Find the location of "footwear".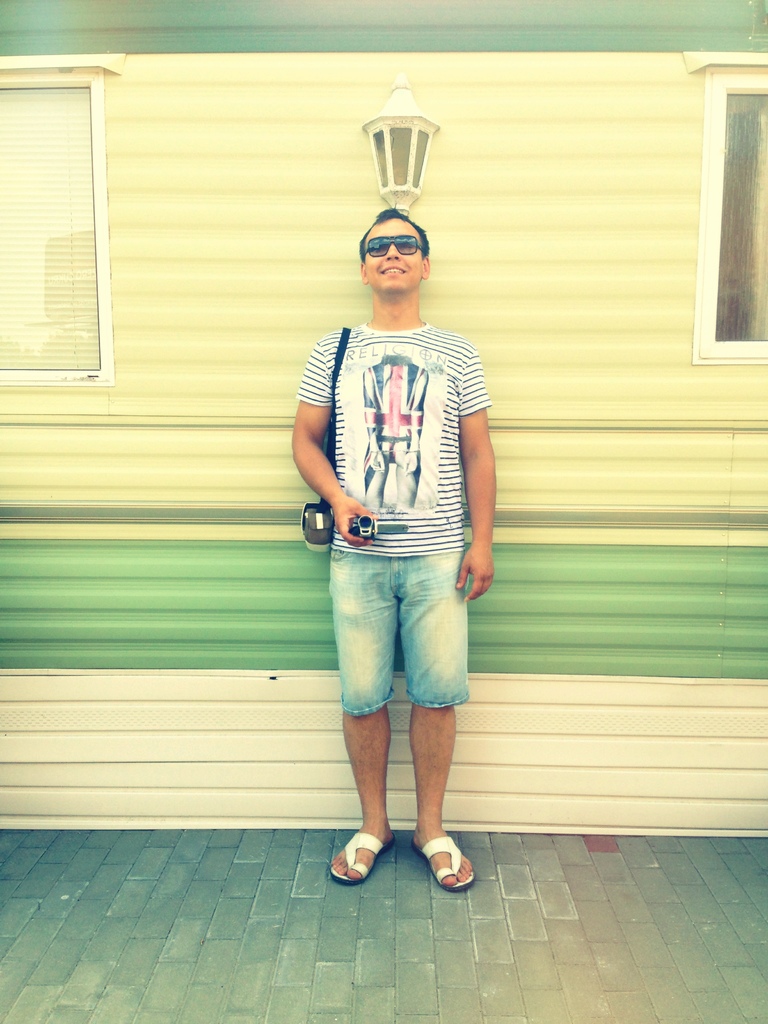
Location: box(332, 833, 388, 889).
